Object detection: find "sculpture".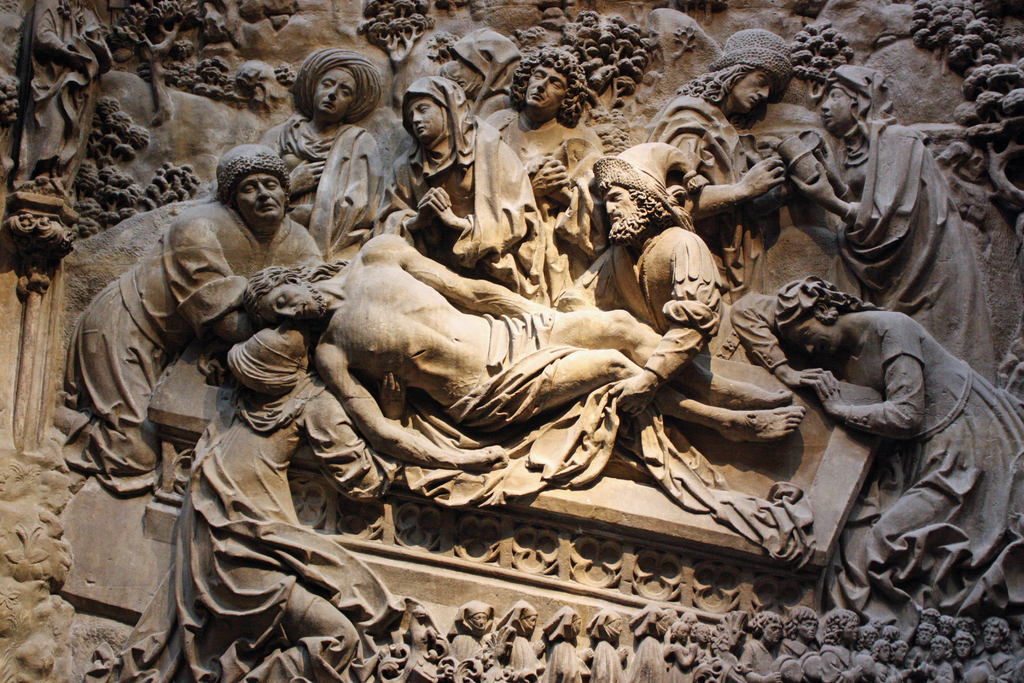
box=[549, 145, 753, 416].
